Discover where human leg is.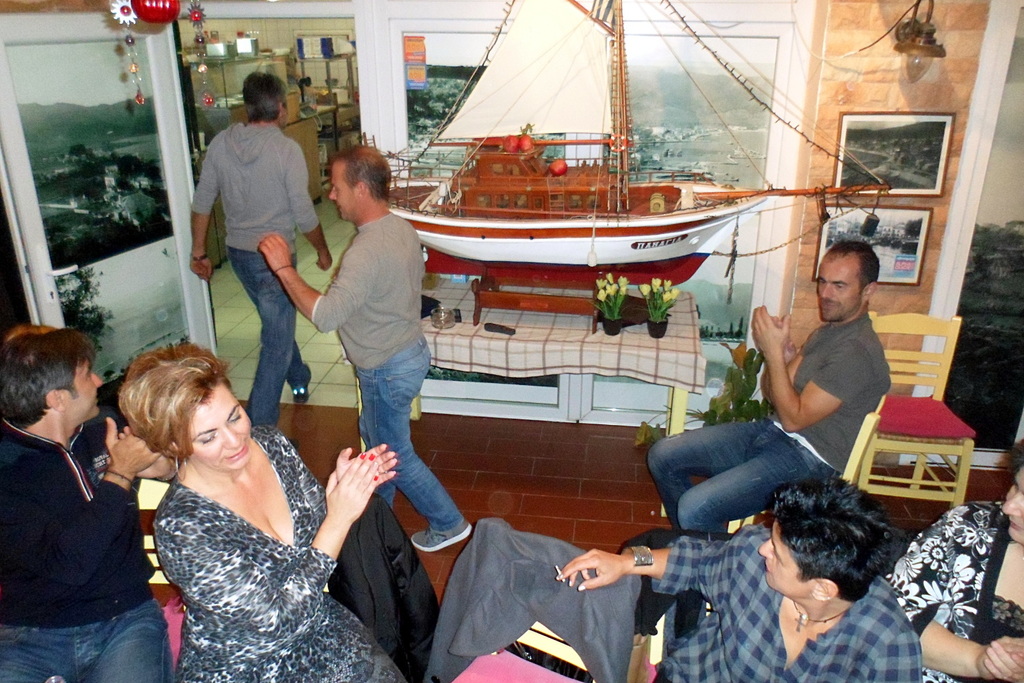
Discovered at (x1=647, y1=415, x2=780, y2=513).
